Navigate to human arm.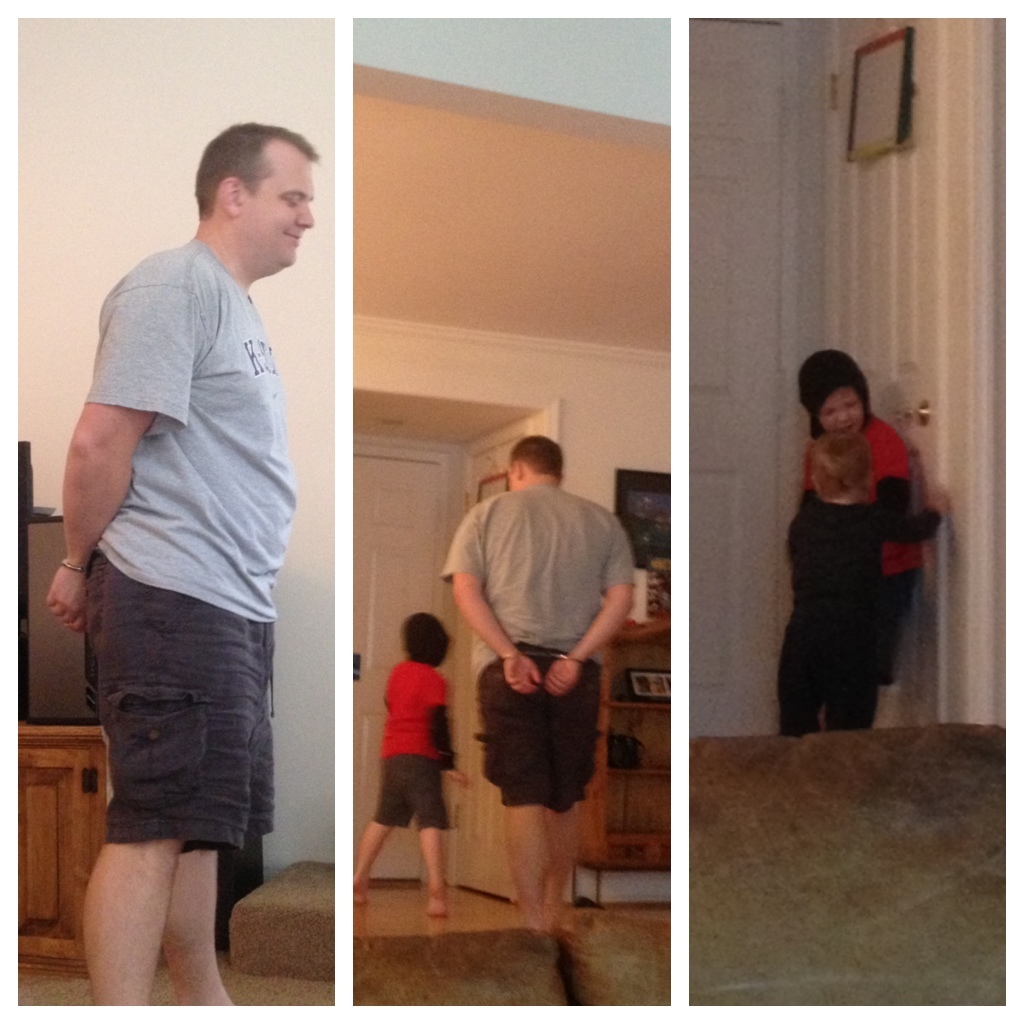
Navigation target: pyautogui.locateOnScreen(549, 489, 639, 698).
